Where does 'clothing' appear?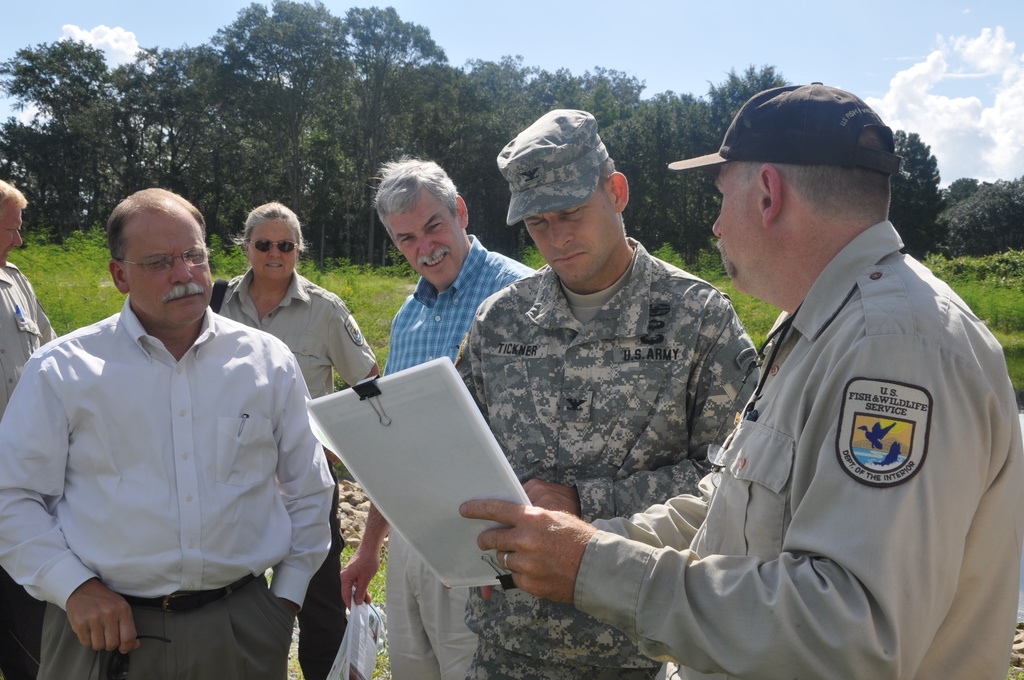
Appears at (left=383, top=236, right=539, bottom=679).
